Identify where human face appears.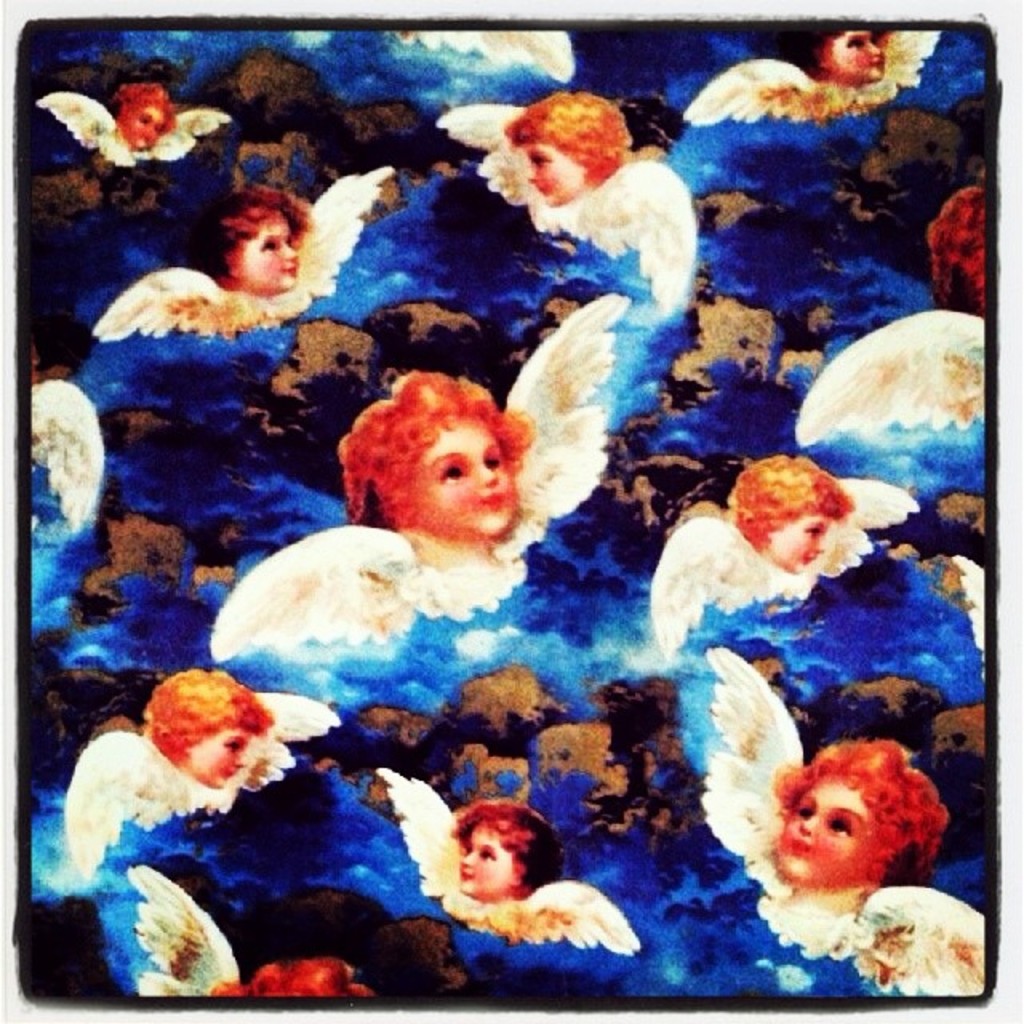
Appears at detection(768, 512, 826, 565).
